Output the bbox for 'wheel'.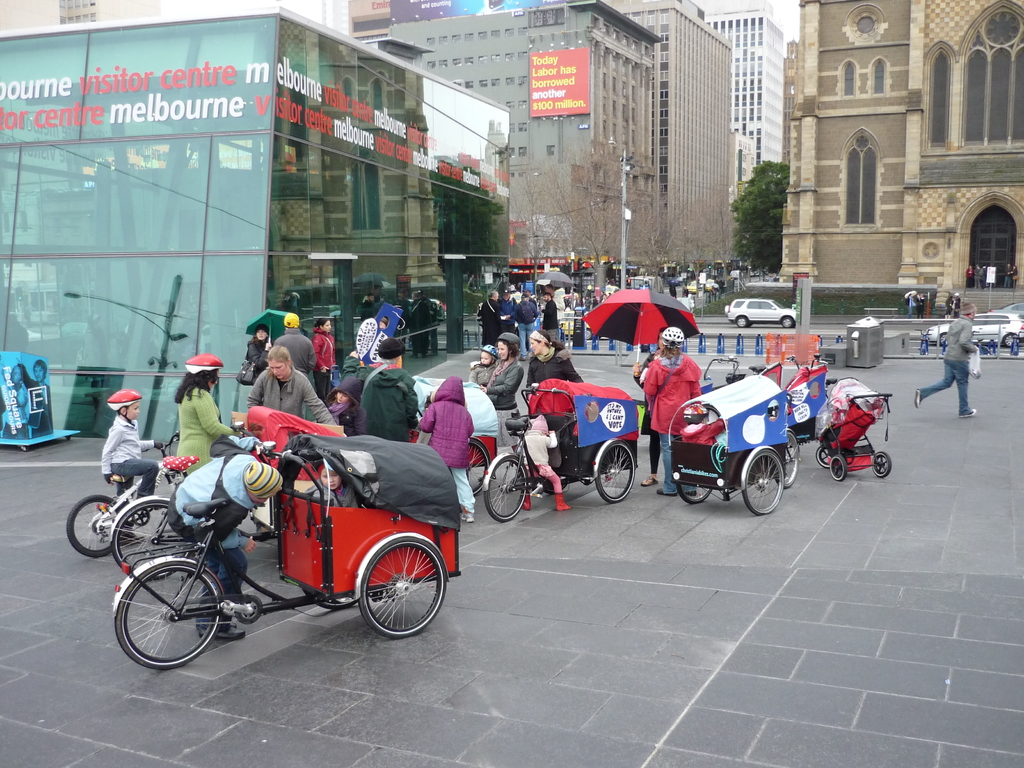
x1=592, y1=442, x2=636, y2=500.
